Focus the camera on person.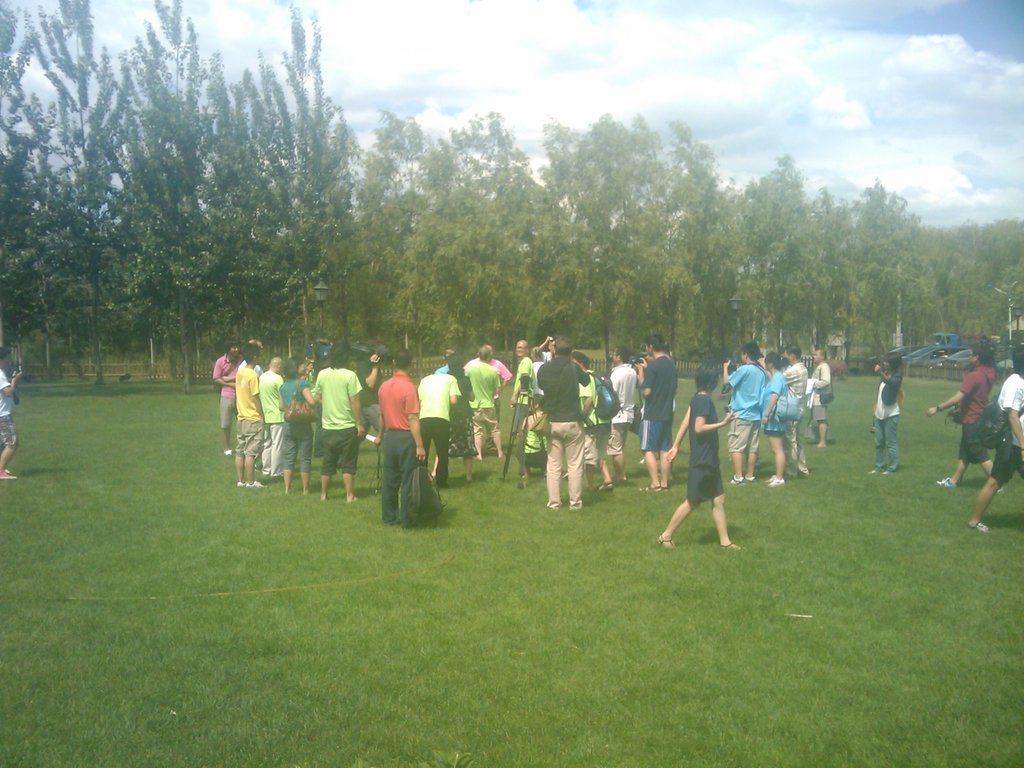
Focus region: region(769, 340, 813, 481).
